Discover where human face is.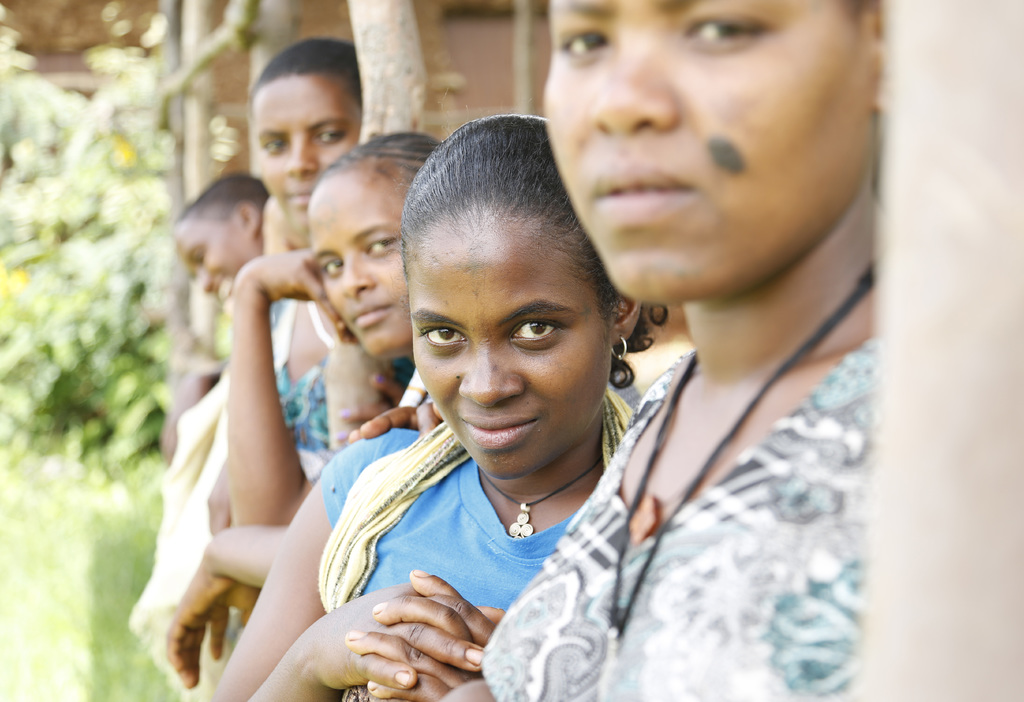
Discovered at Rect(410, 206, 608, 479).
